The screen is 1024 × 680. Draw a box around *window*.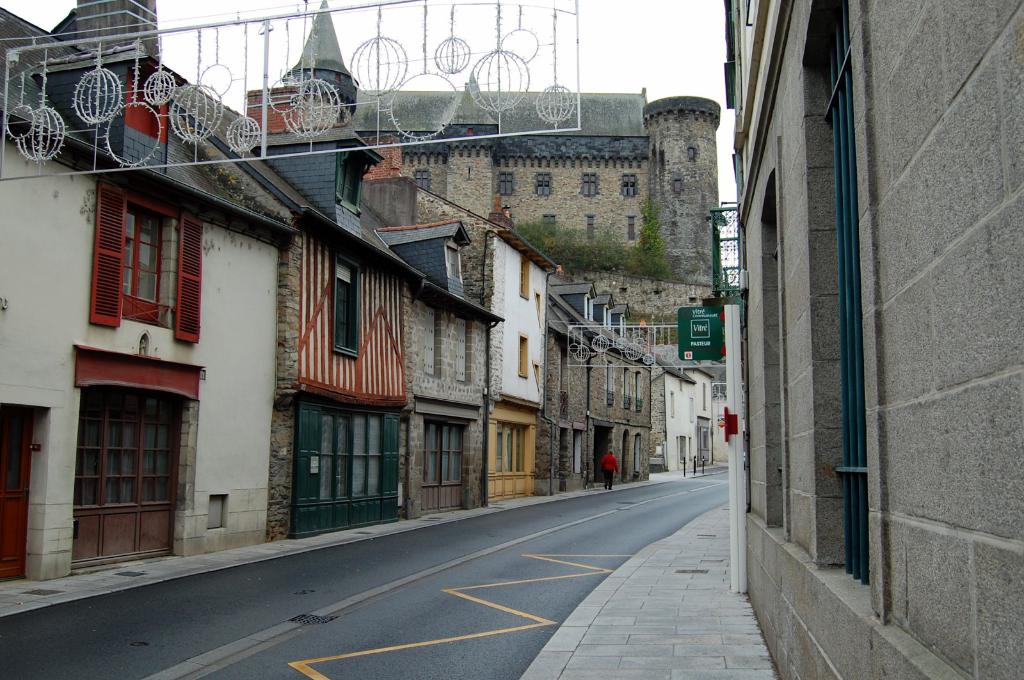
BBox(446, 244, 461, 281).
